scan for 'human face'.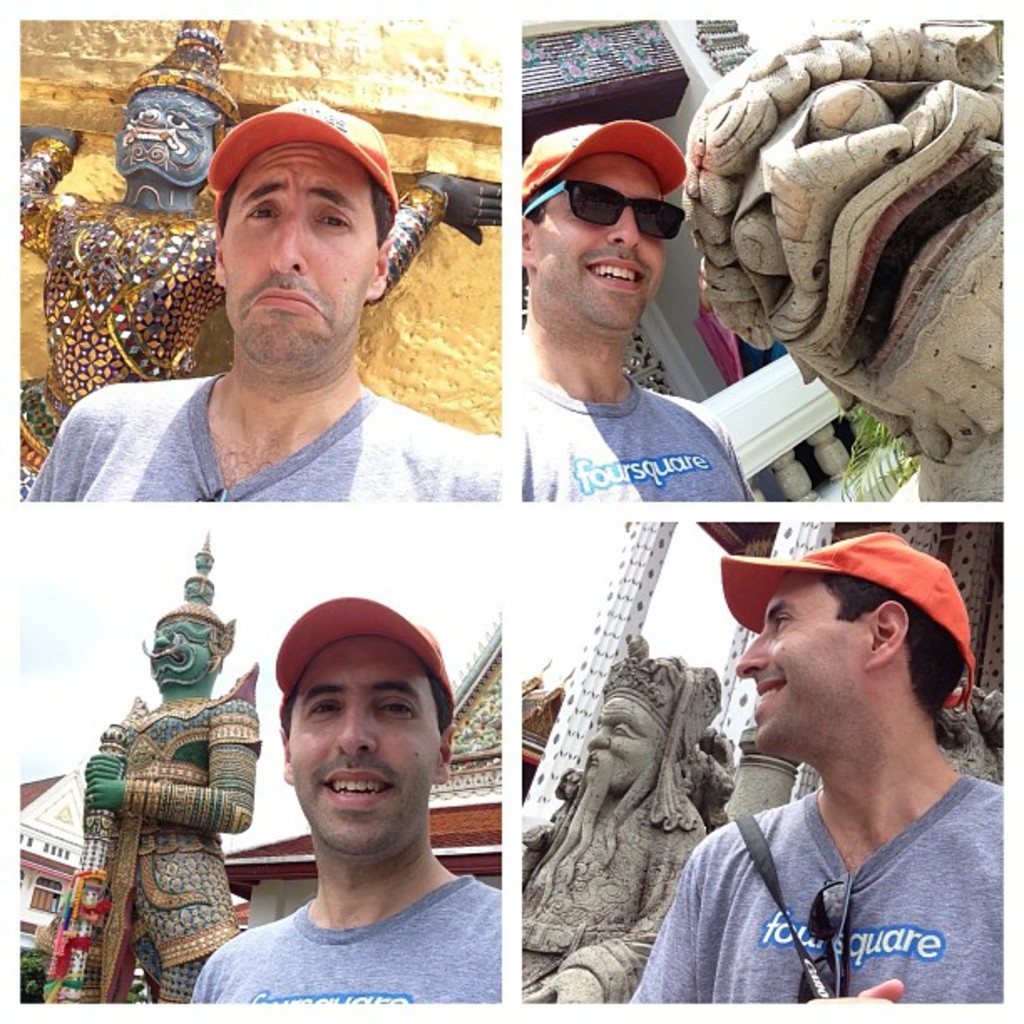
Scan result: l=743, t=572, r=900, b=748.
